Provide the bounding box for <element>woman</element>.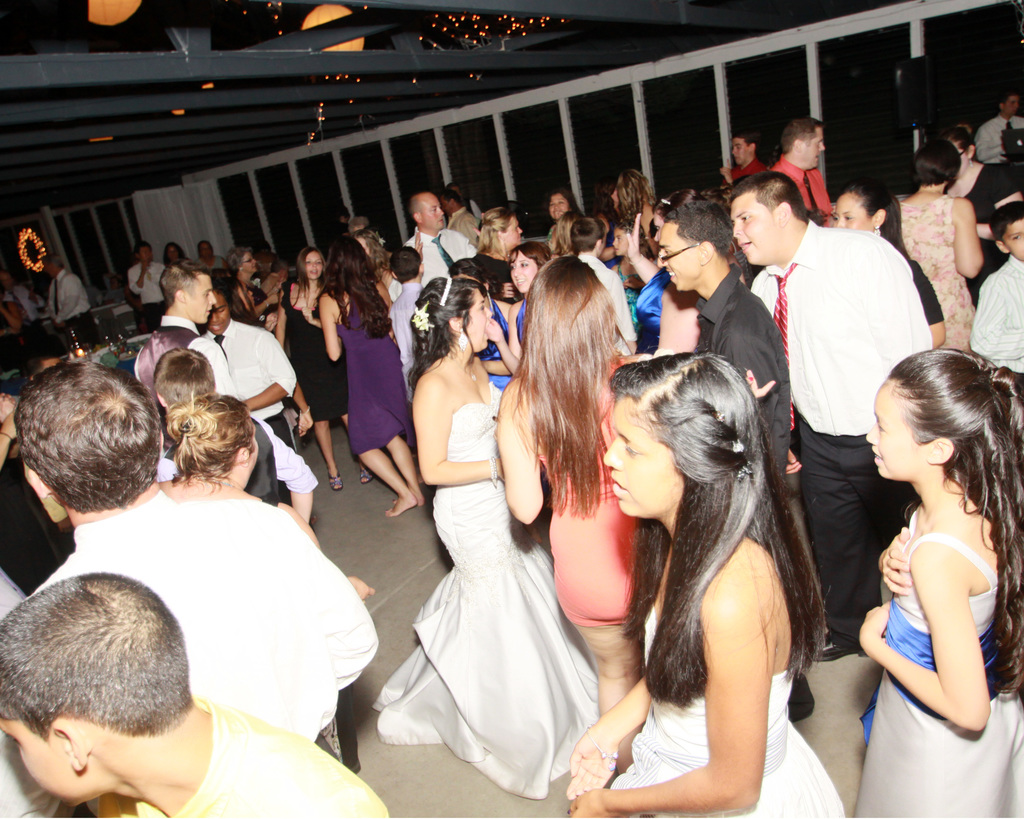
x1=898, y1=139, x2=984, y2=358.
